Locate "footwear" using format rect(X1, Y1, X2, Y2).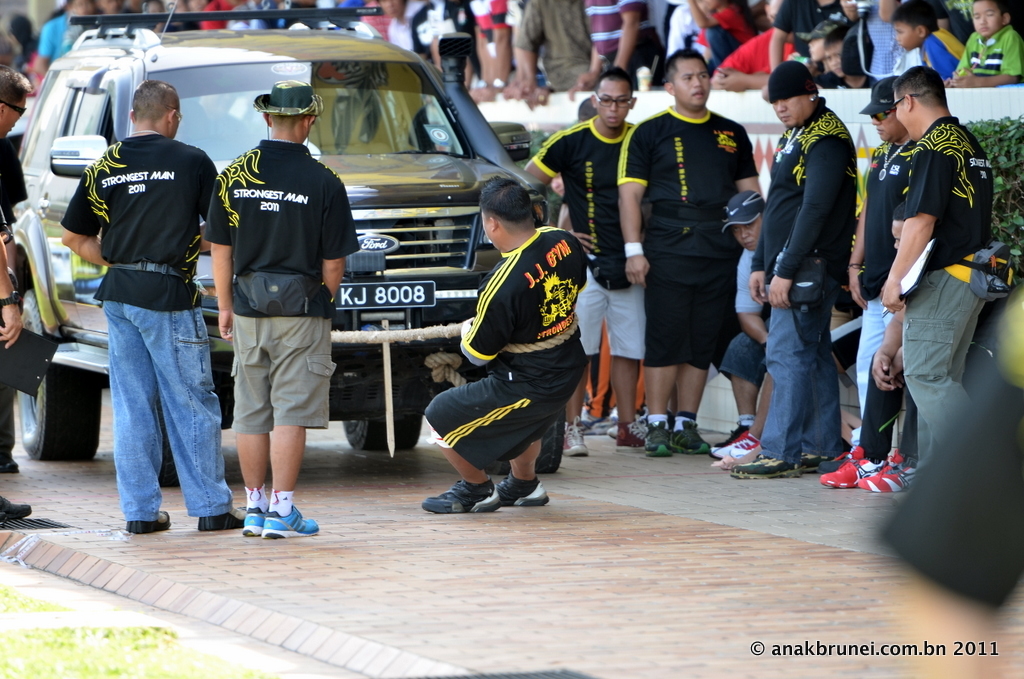
rect(711, 429, 758, 456).
